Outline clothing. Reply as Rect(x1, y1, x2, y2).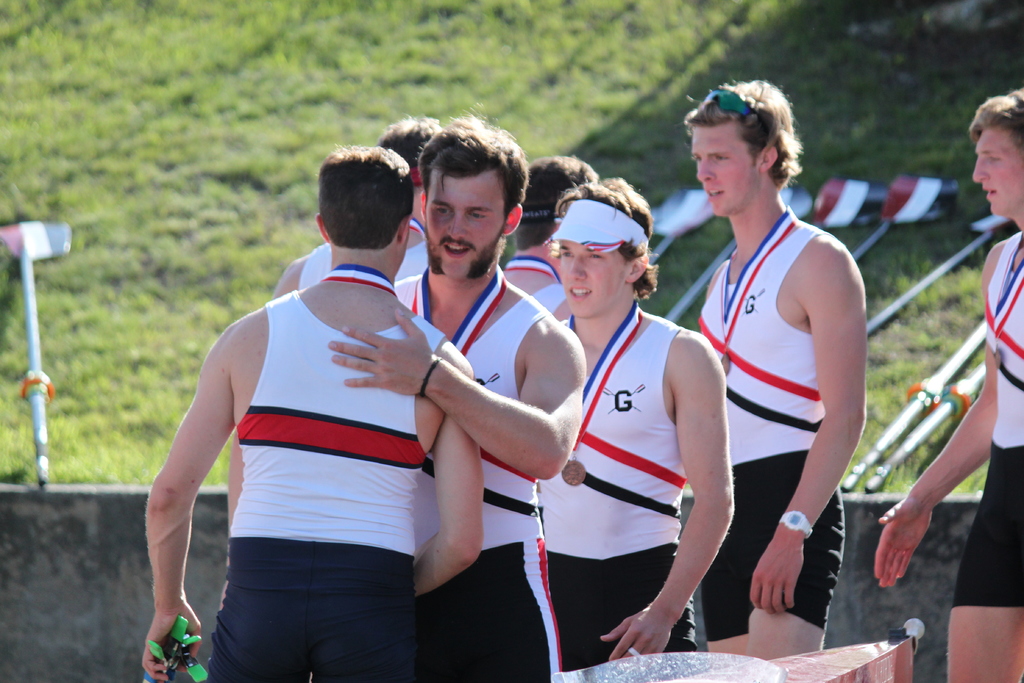
Rect(532, 282, 569, 316).
